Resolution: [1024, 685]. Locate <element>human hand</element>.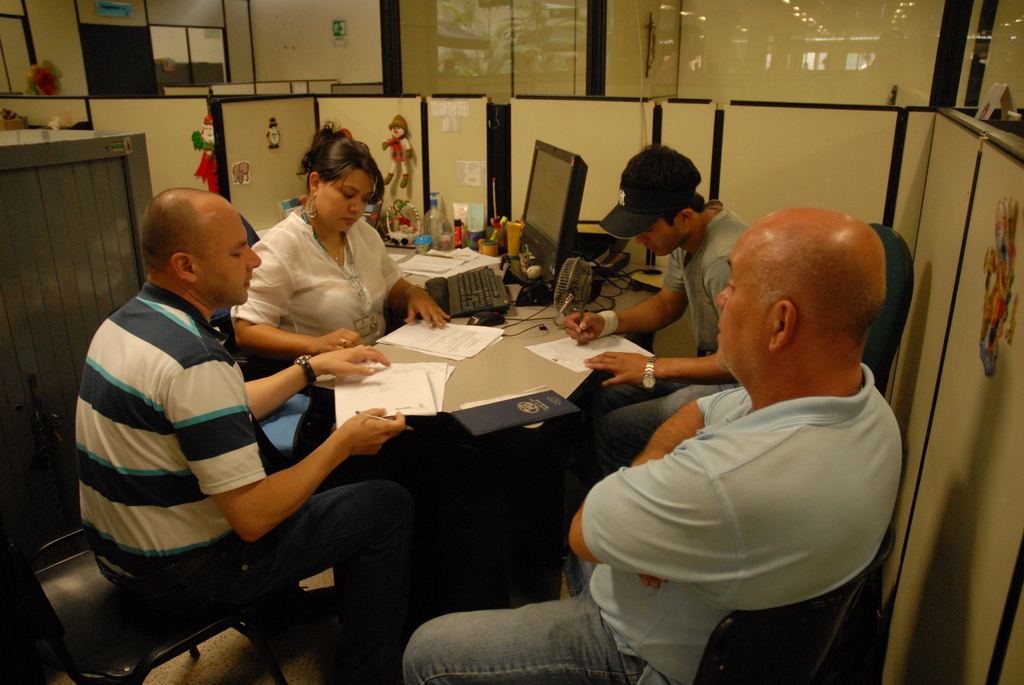
bbox=(639, 574, 670, 592).
